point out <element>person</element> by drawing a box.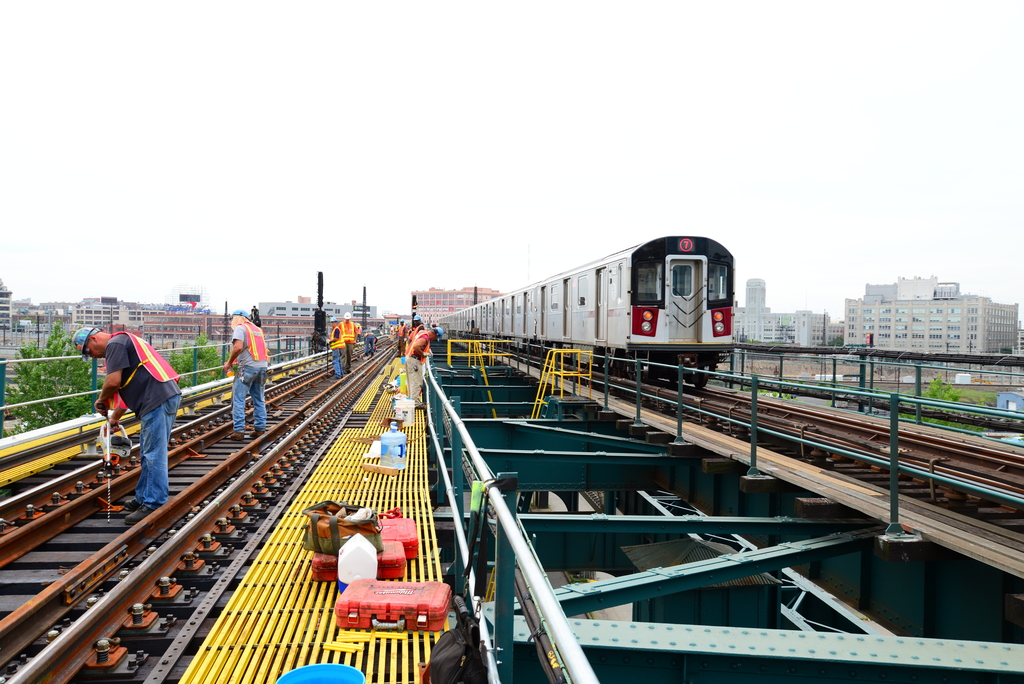
403/326/439/362.
